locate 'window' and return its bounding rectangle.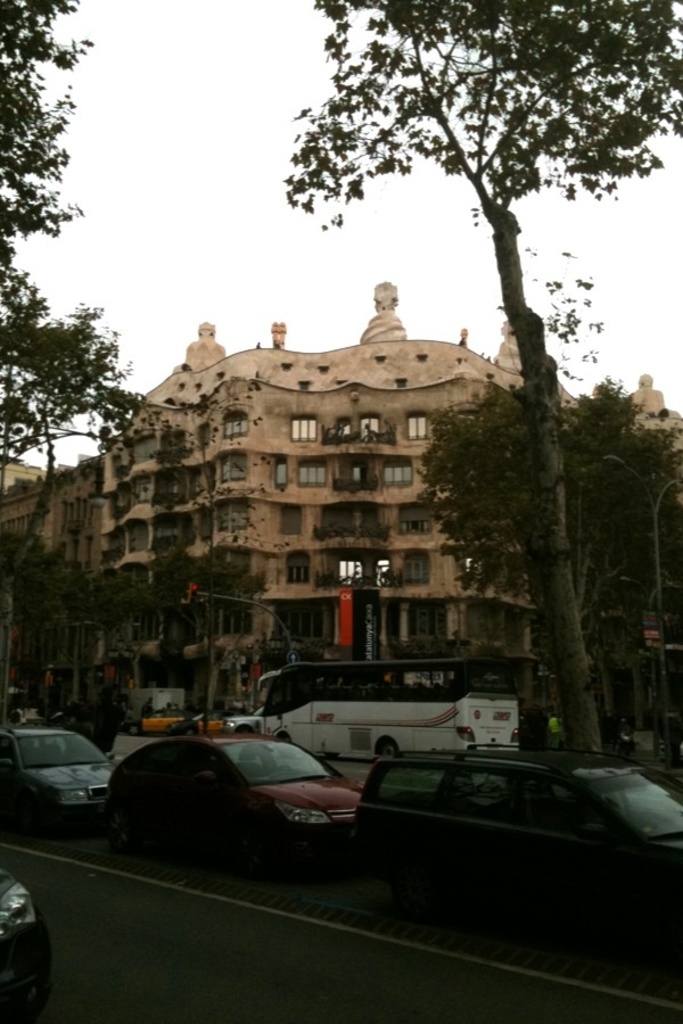
BBox(287, 419, 315, 440).
